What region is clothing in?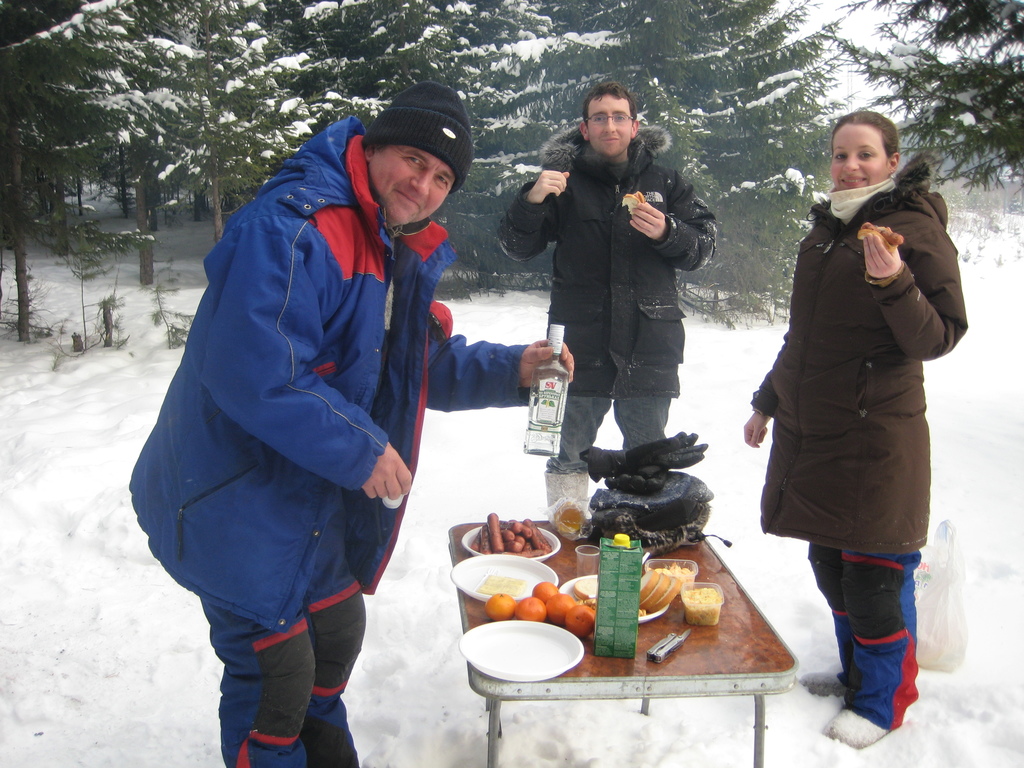
752:182:964:726.
